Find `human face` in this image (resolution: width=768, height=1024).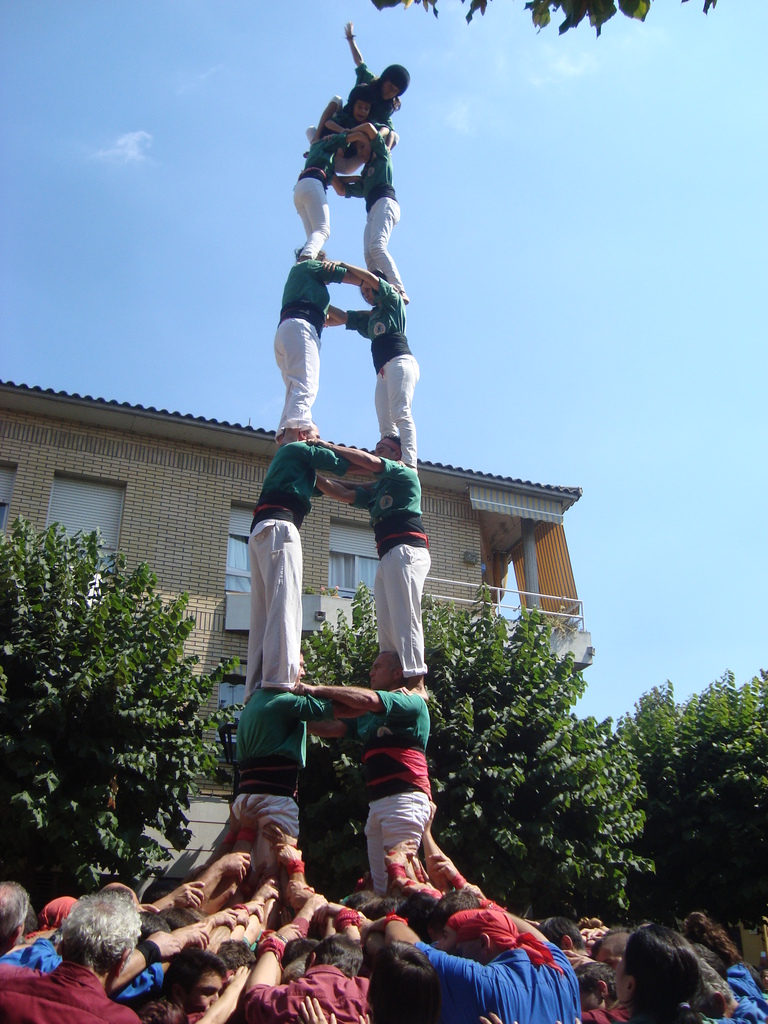
bbox=(384, 76, 407, 104).
